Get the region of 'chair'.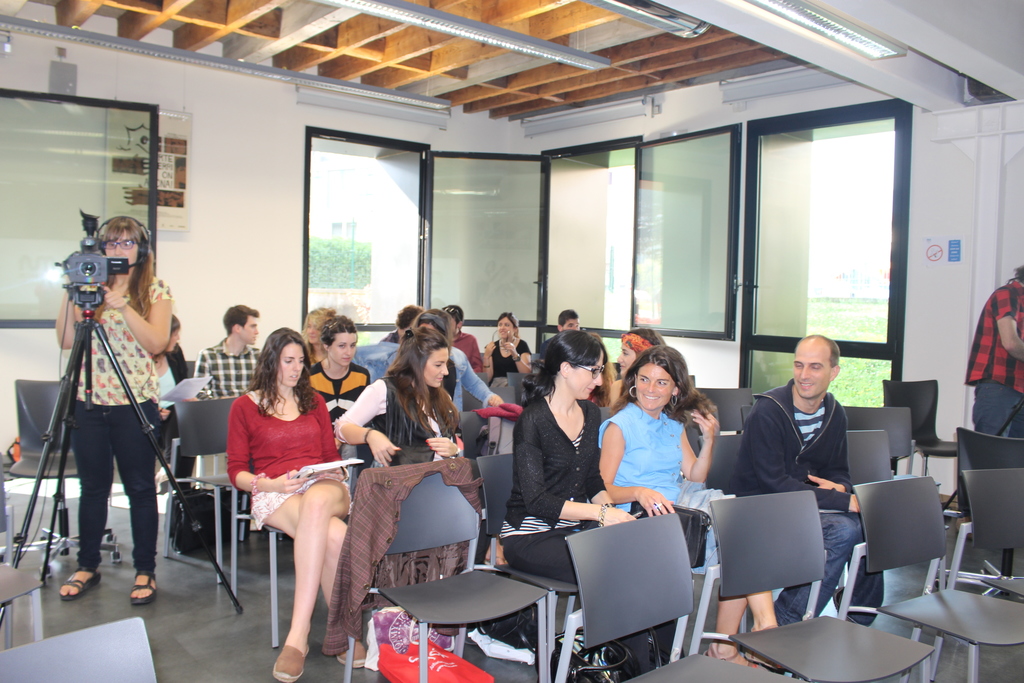
l=547, t=509, r=800, b=682.
